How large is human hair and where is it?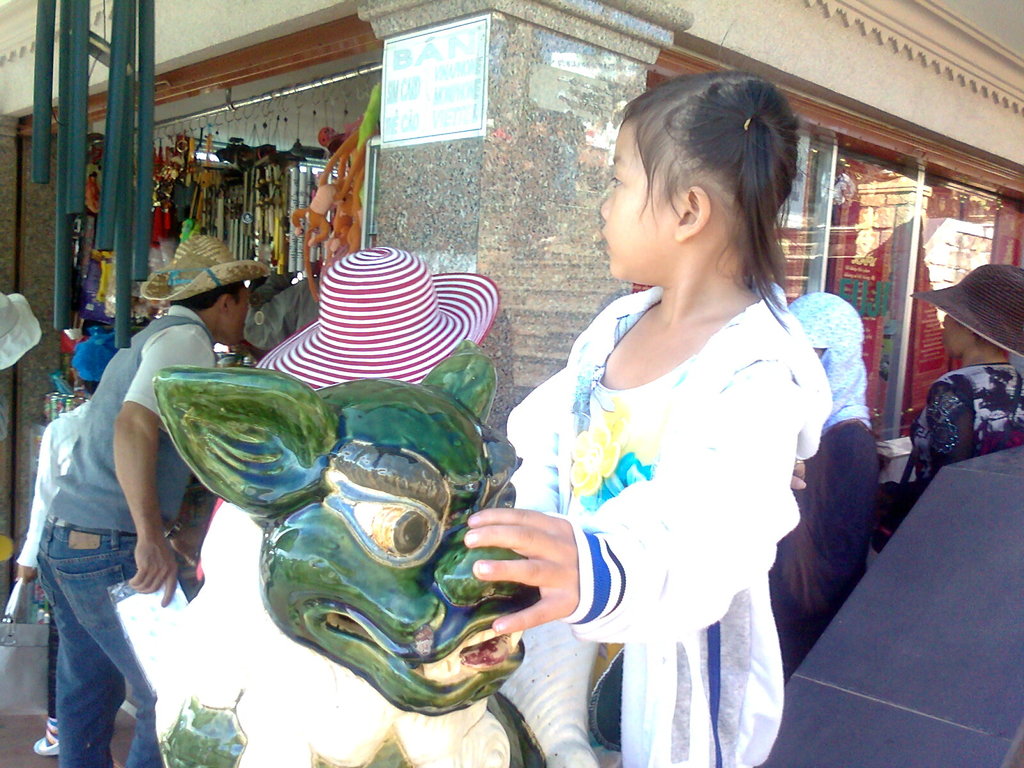
Bounding box: (left=955, top=321, right=1005, bottom=351).
